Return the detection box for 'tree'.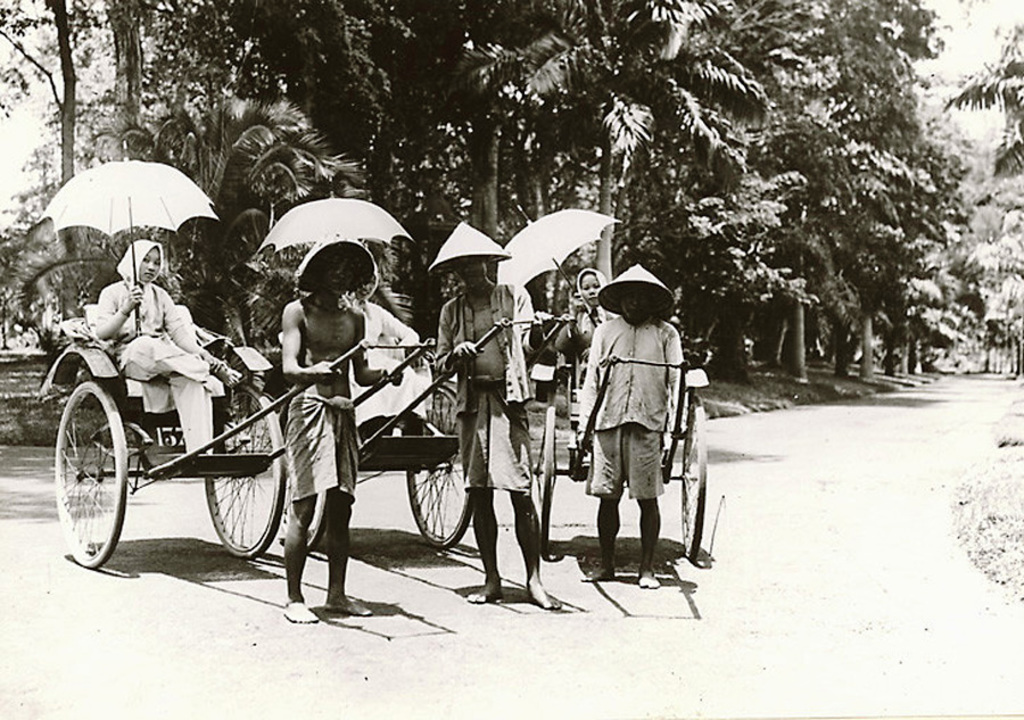
detection(745, 10, 849, 357).
